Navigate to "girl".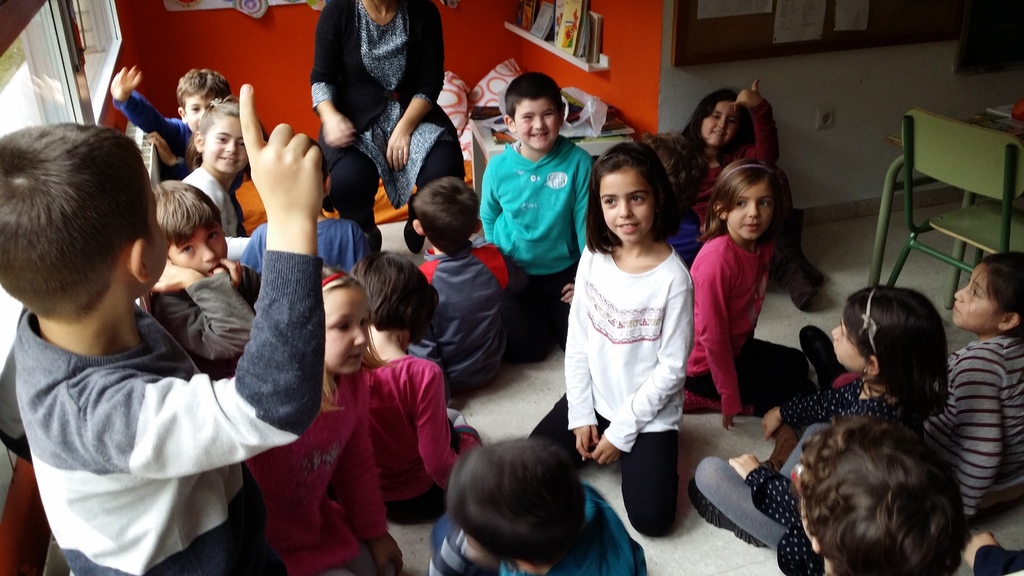
Navigation target: x1=675 y1=77 x2=824 y2=309.
